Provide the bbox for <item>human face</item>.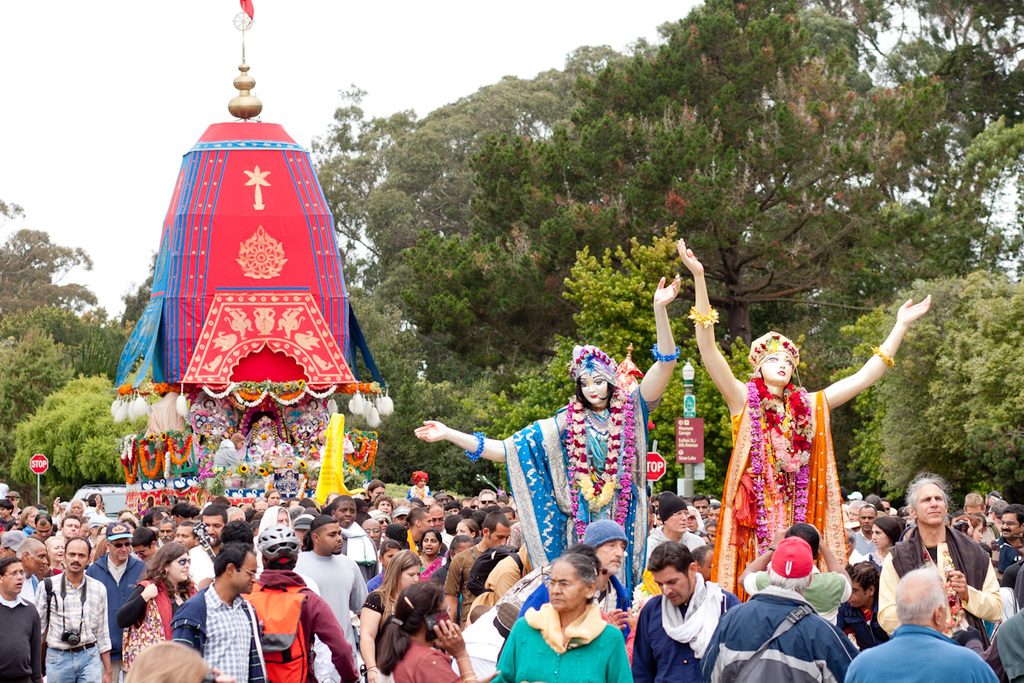
crop(667, 508, 691, 534).
